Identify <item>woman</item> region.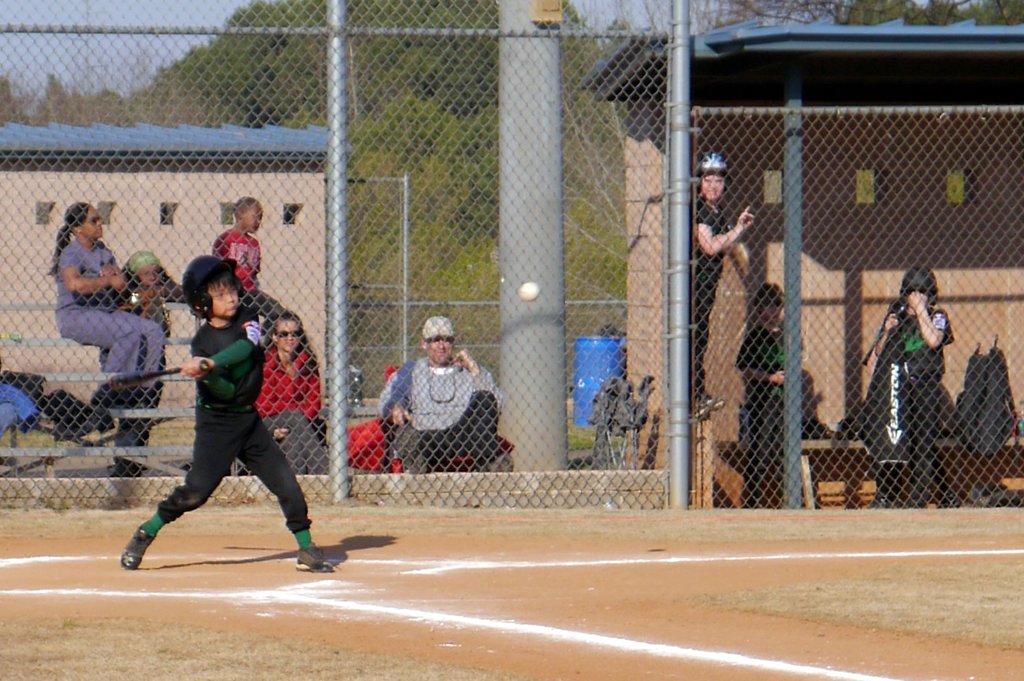
Region: x1=100 y1=252 x2=173 y2=472.
